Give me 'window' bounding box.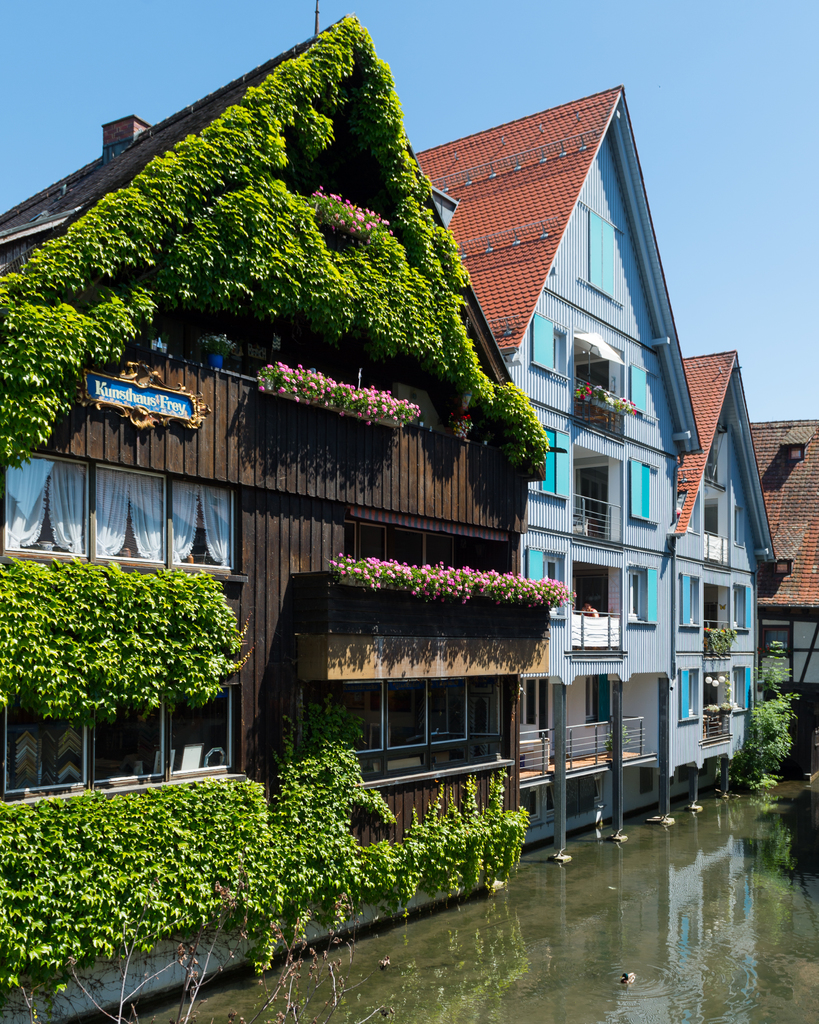
BBox(733, 506, 747, 547).
